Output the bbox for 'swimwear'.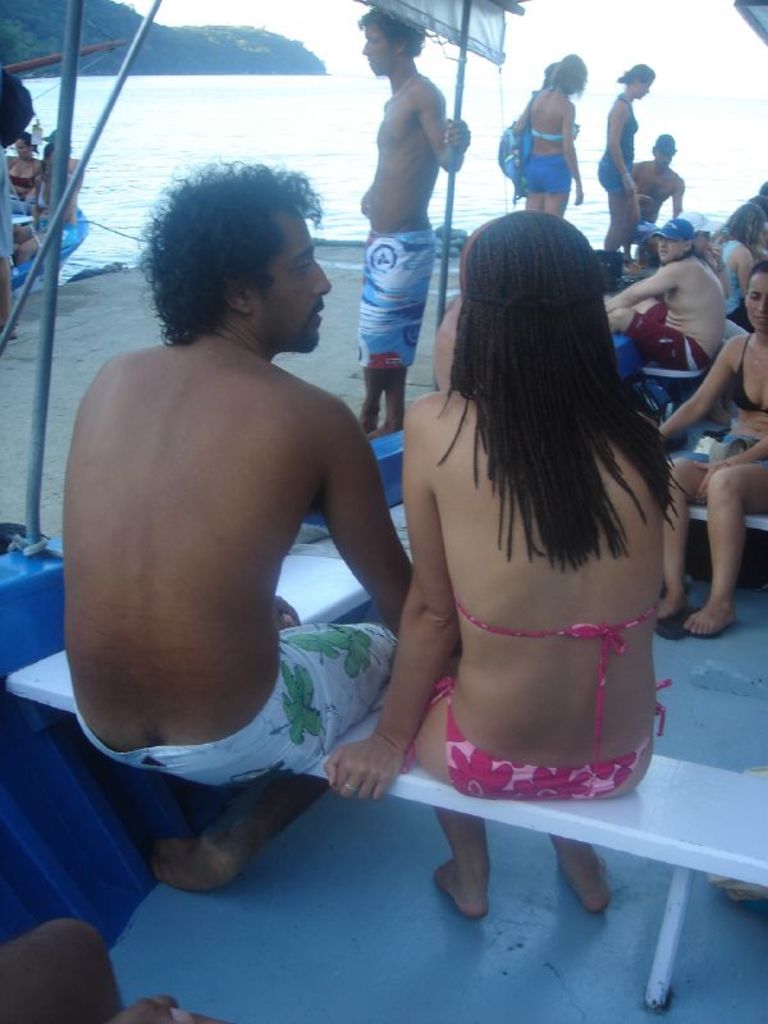
(349,224,438,372).
